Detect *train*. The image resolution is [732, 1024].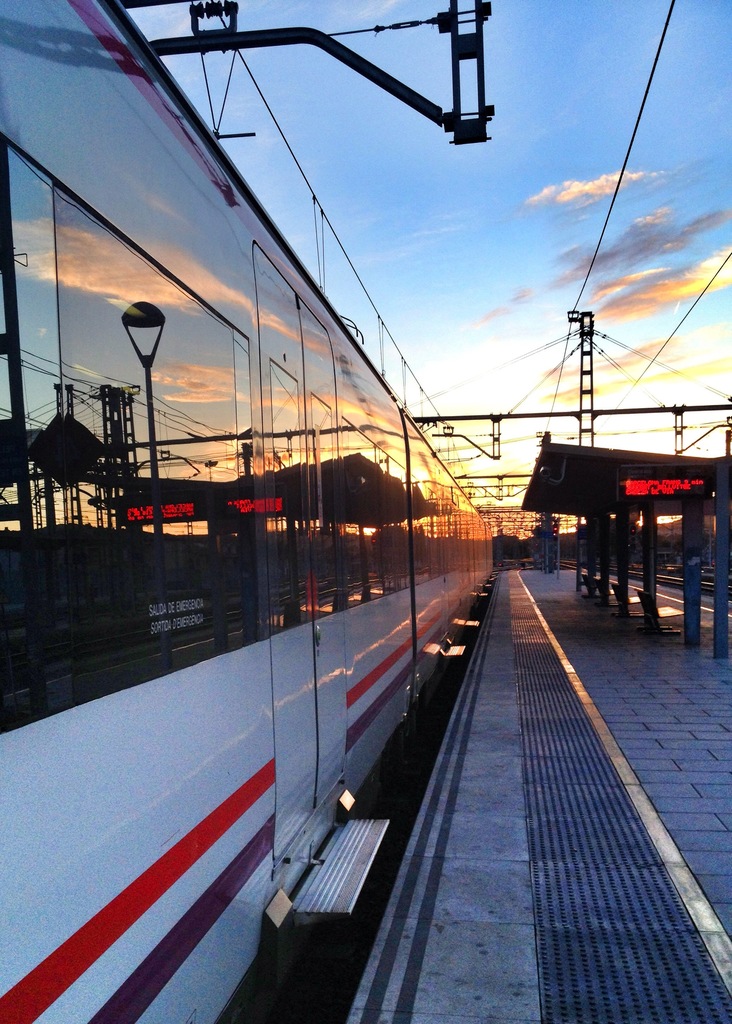
box(0, 0, 498, 1023).
